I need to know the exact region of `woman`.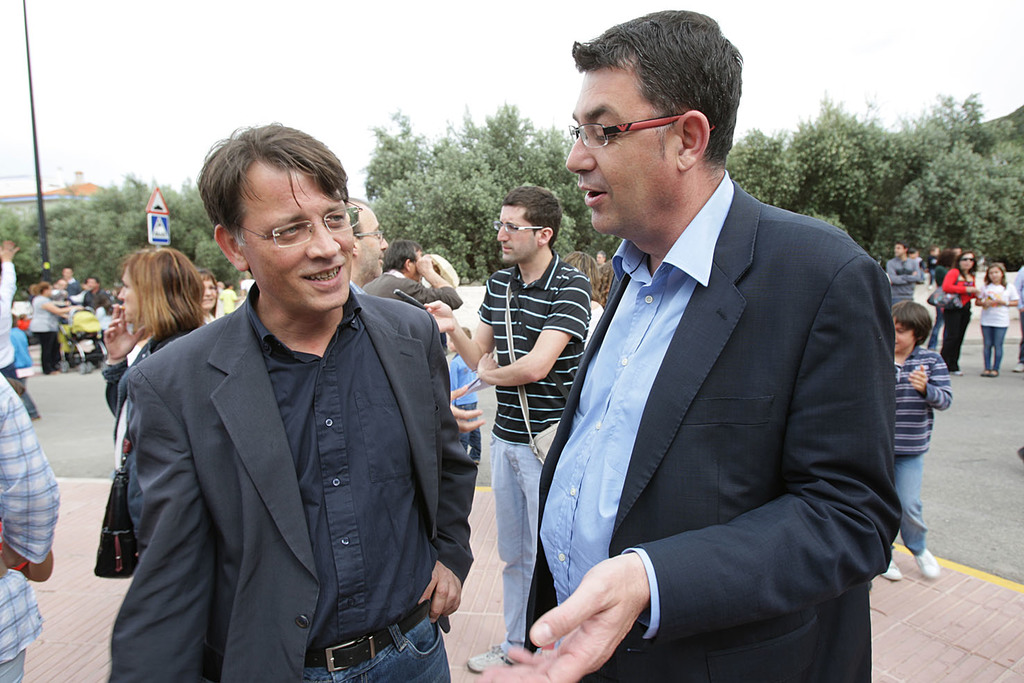
Region: <region>103, 250, 204, 582</region>.
